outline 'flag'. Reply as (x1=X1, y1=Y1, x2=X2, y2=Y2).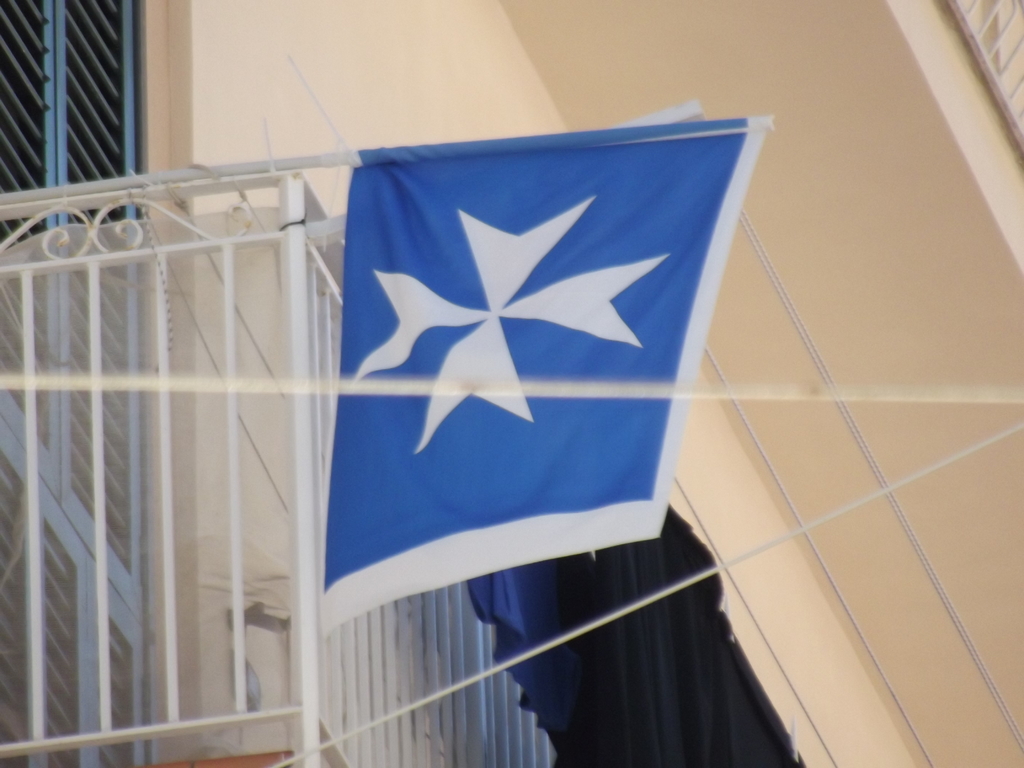
(x1=310, y1=114, x2=782, y2=639).
